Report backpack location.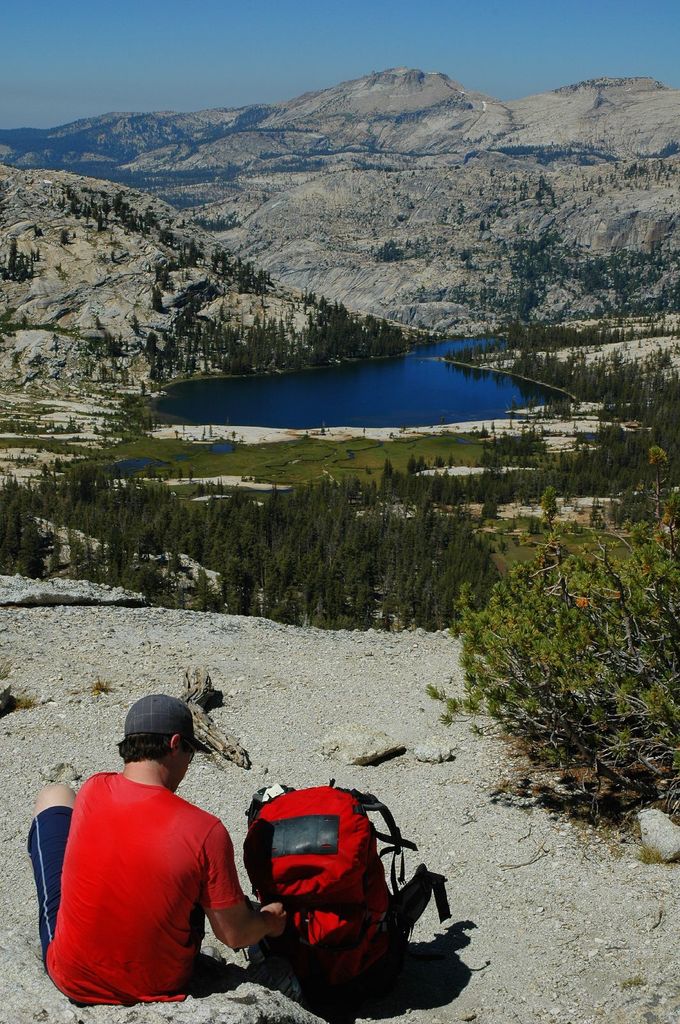
Report: [226, 788, 452, 993].
